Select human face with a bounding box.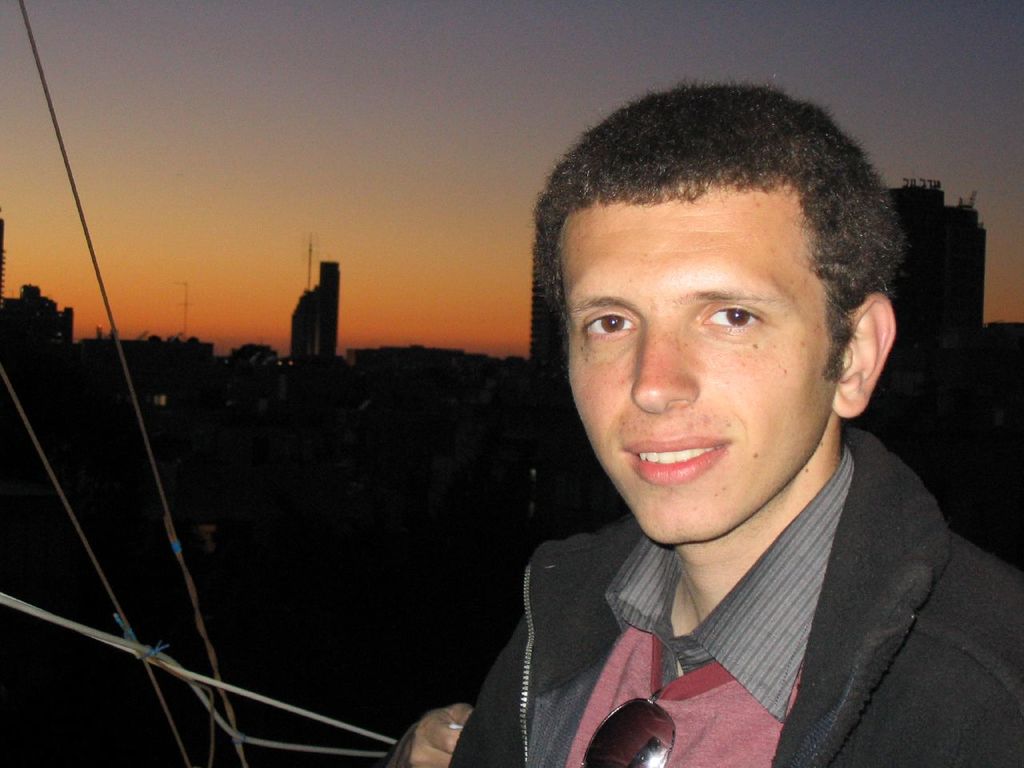
bbox(558, 178, 854, 549).
